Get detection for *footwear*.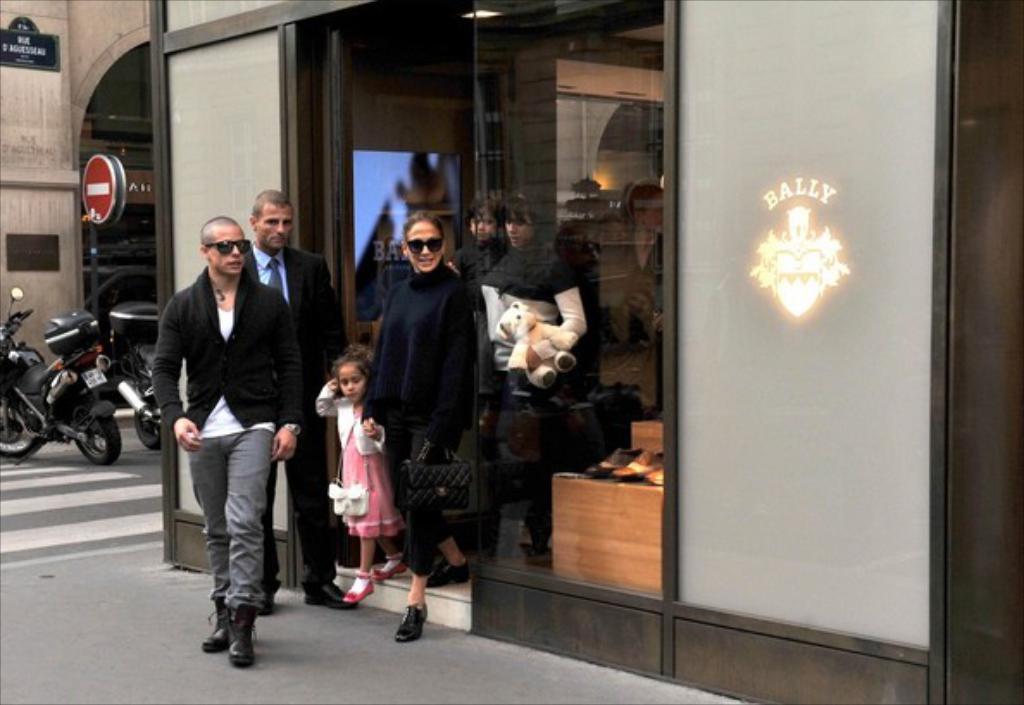
Detection: detection(424, 558, 471, 593).
